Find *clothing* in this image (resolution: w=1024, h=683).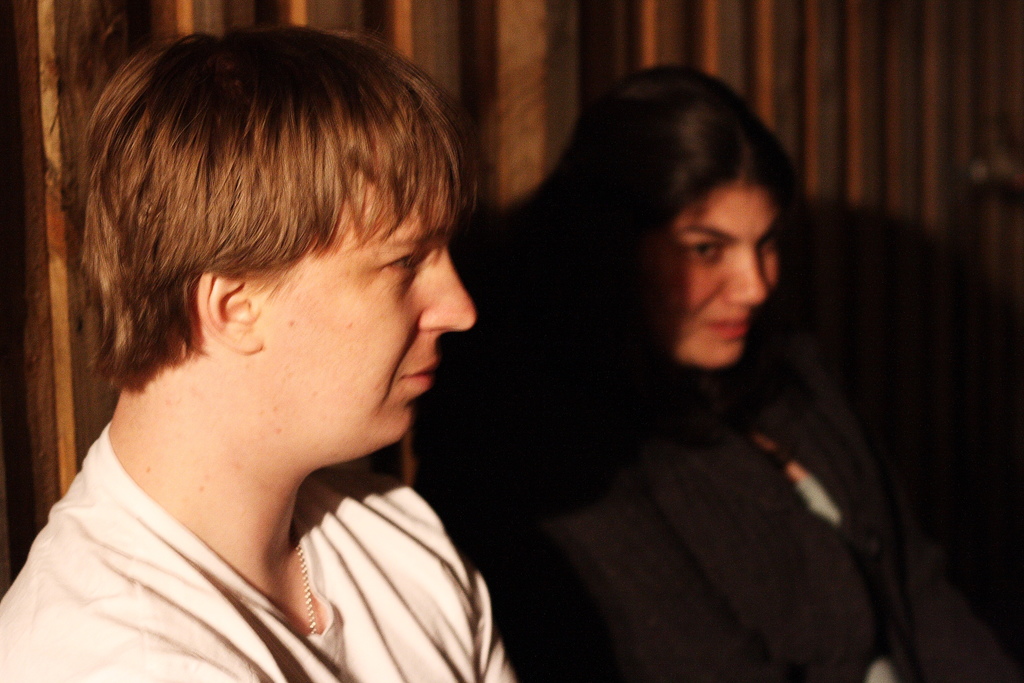
530,359,984,679.
